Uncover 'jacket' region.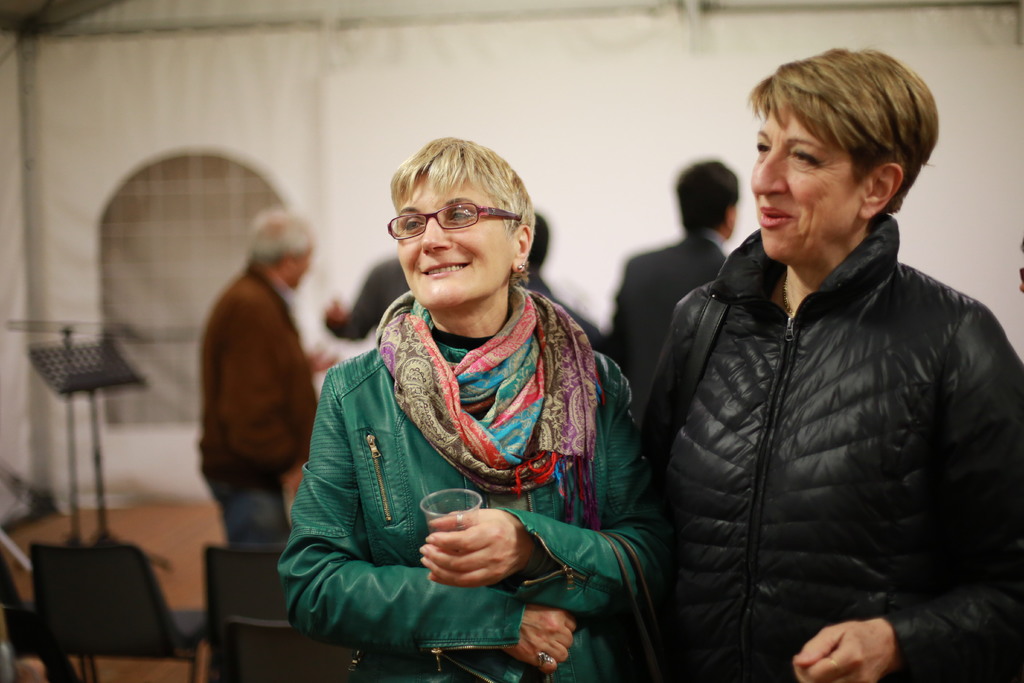
Uncovered: bbox=(275, 345, 637, 680).
